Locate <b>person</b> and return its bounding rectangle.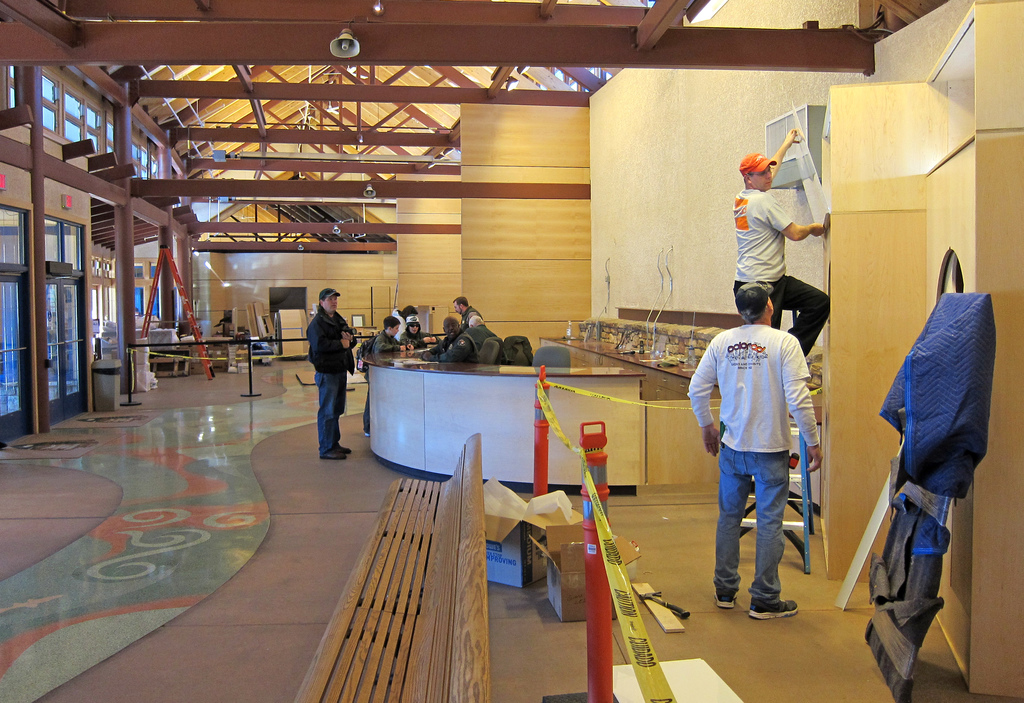
box(299, 266, 362, 461).
